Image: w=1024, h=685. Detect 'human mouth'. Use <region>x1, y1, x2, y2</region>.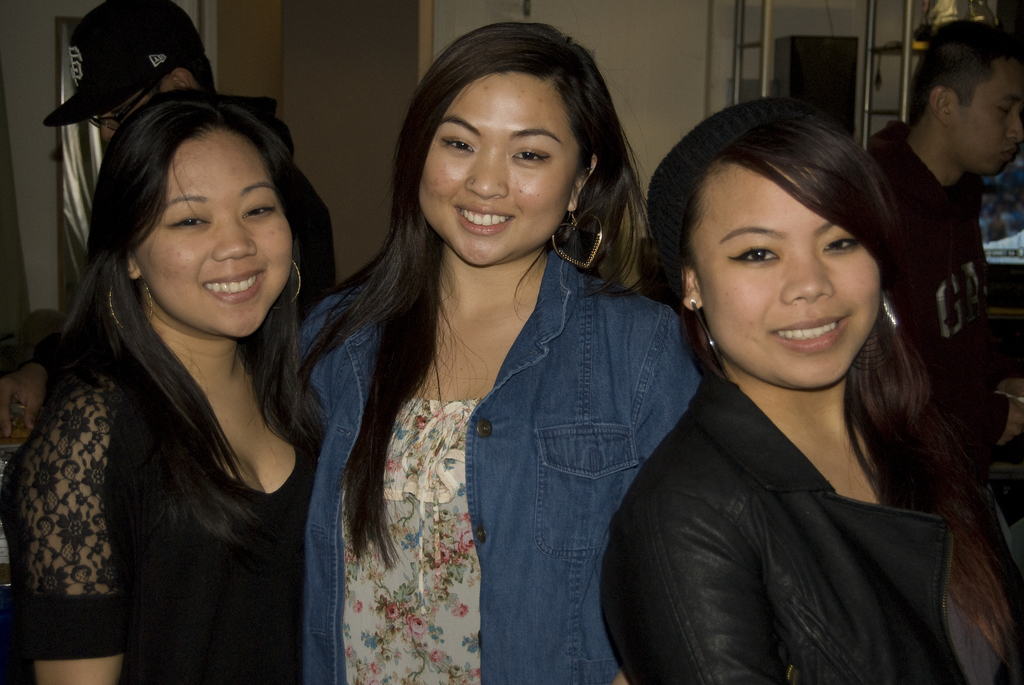
<region>449, 195, 515, 239</region>.
